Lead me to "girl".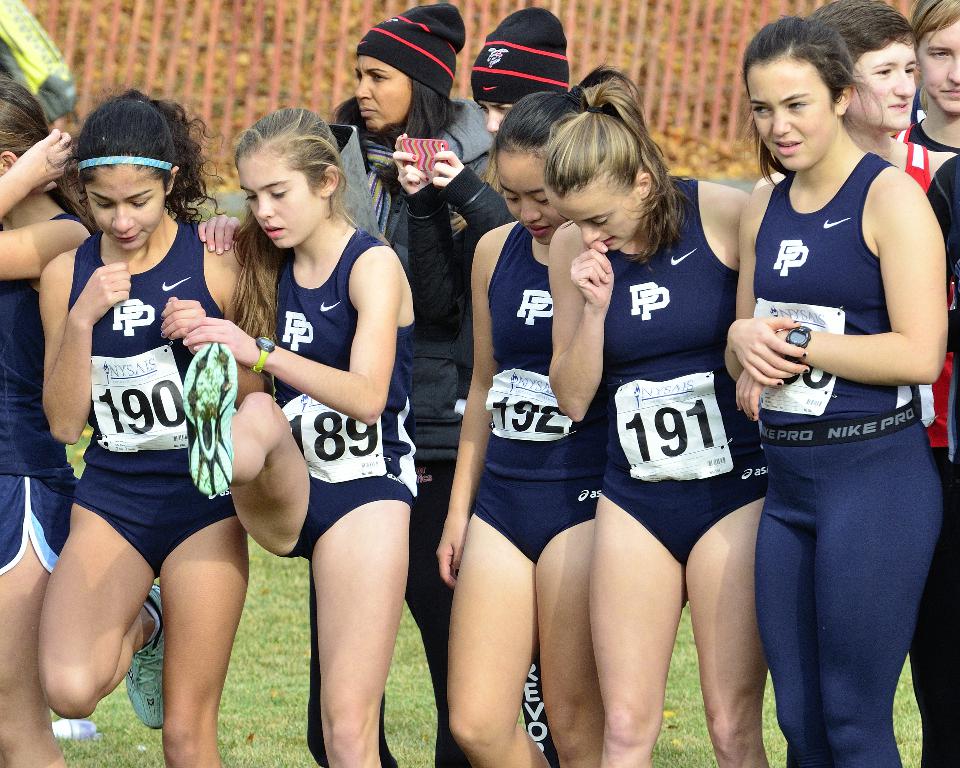
Lead to x1=432 y1=66 x2=641 y2=767.
